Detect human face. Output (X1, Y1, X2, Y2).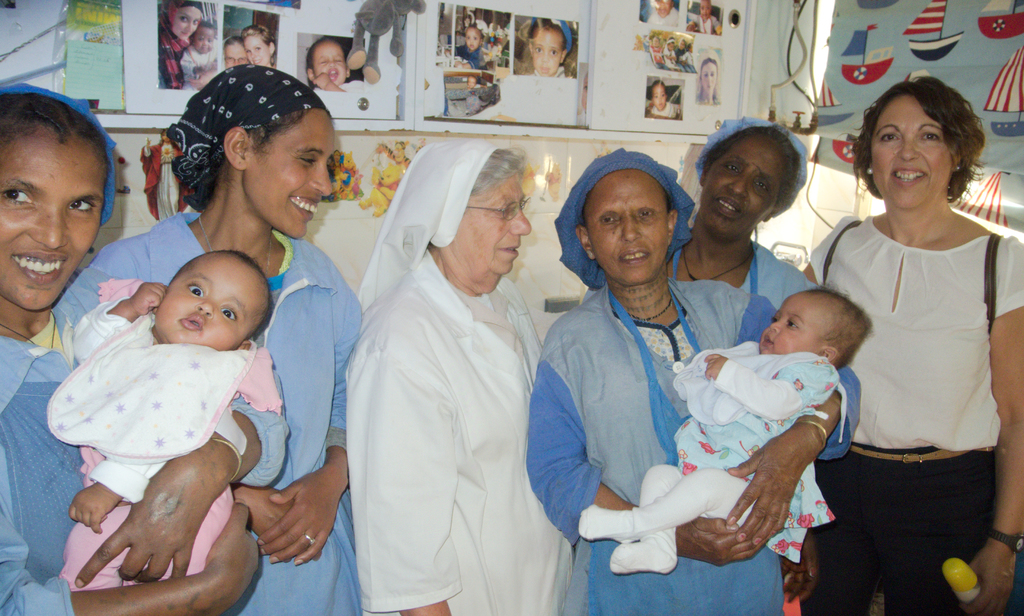
(861, 94, 947, 205).
